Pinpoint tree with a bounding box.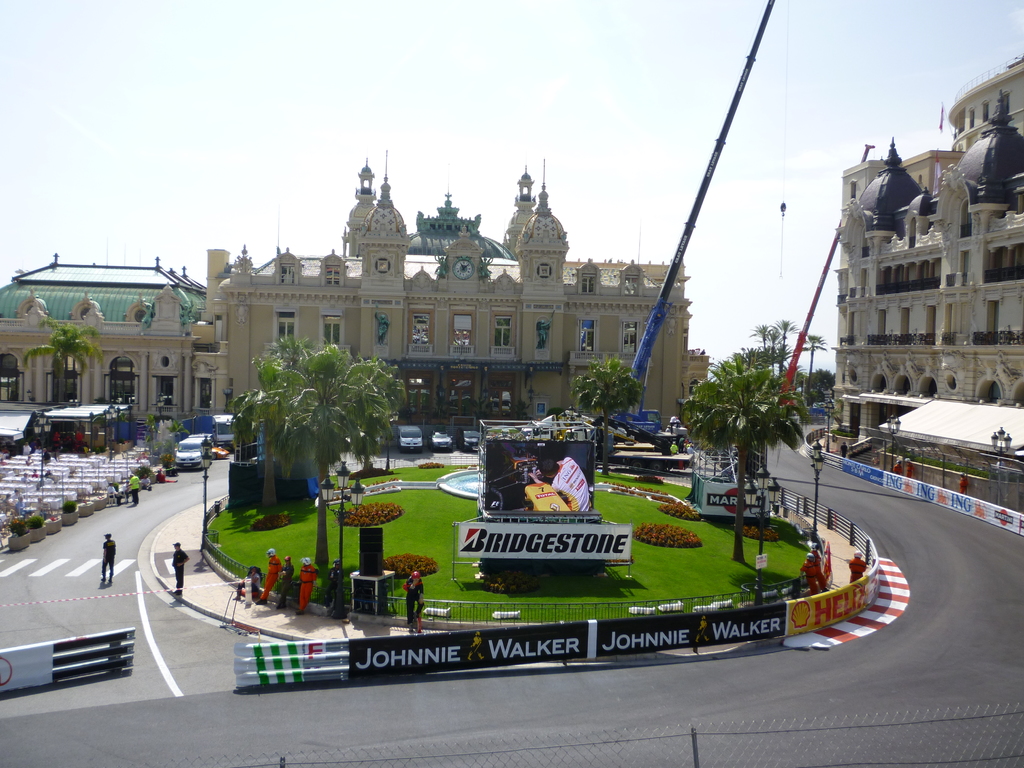
select_region(230, 357, 313, 507).
